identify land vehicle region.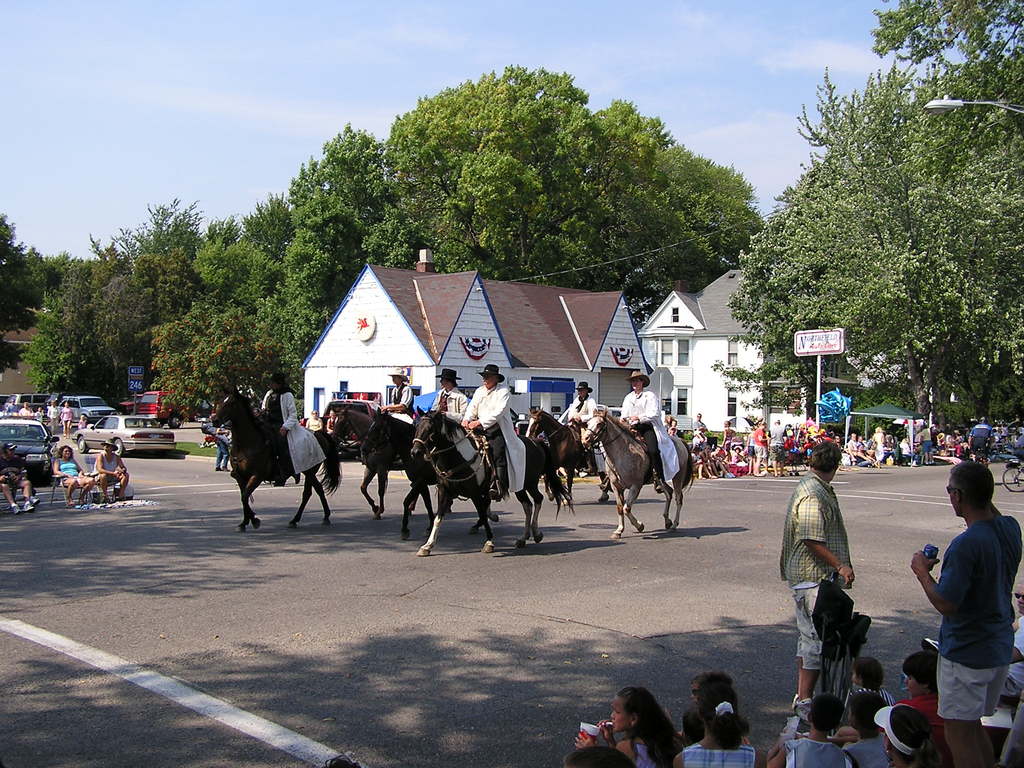
Region: (x1=120, y1=392, x2=144, y2=415).
